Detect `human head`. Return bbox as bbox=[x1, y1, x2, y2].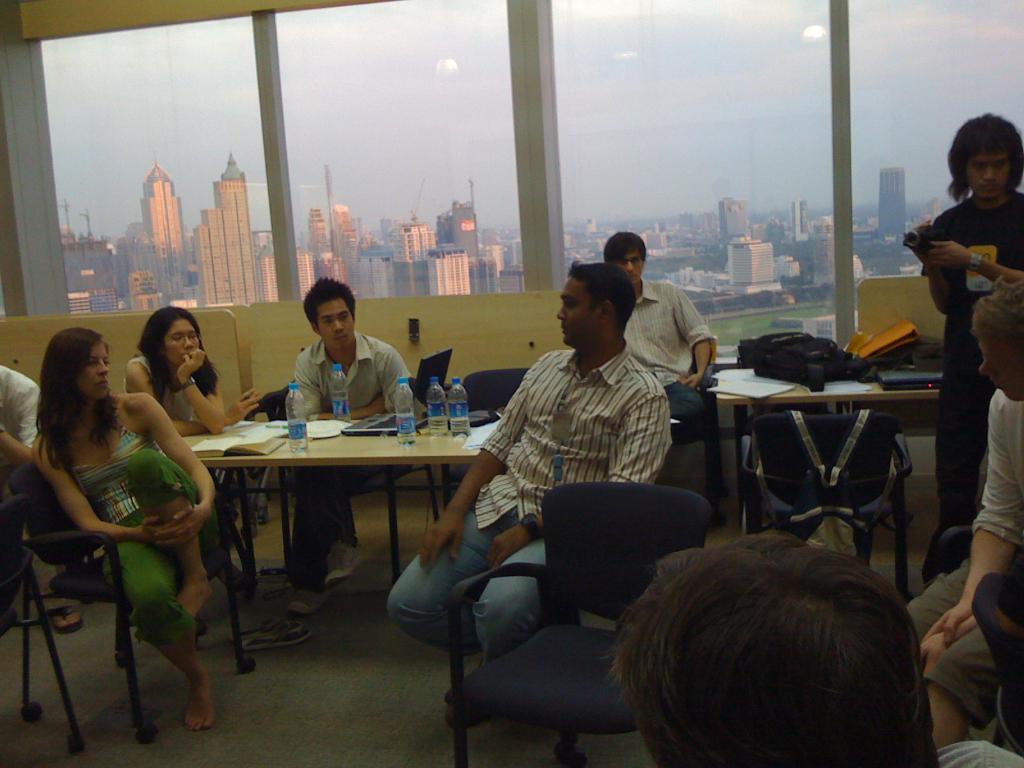
bbox=[971, 273, 1023, 402].
